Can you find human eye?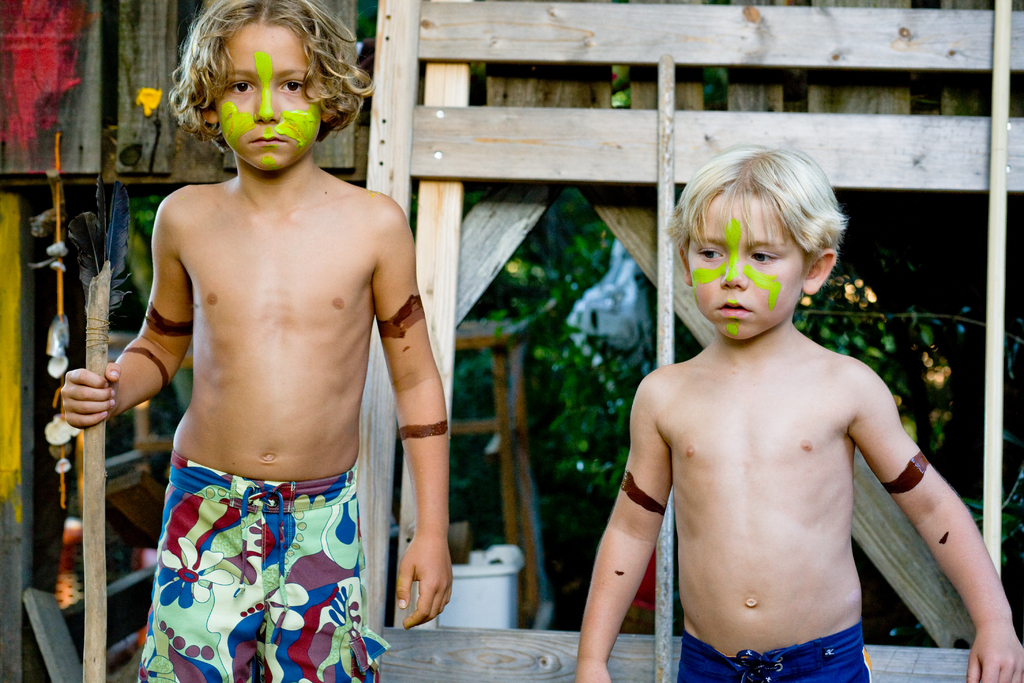
Yes, bounding box: BBox(275, 77, 308, 95).
